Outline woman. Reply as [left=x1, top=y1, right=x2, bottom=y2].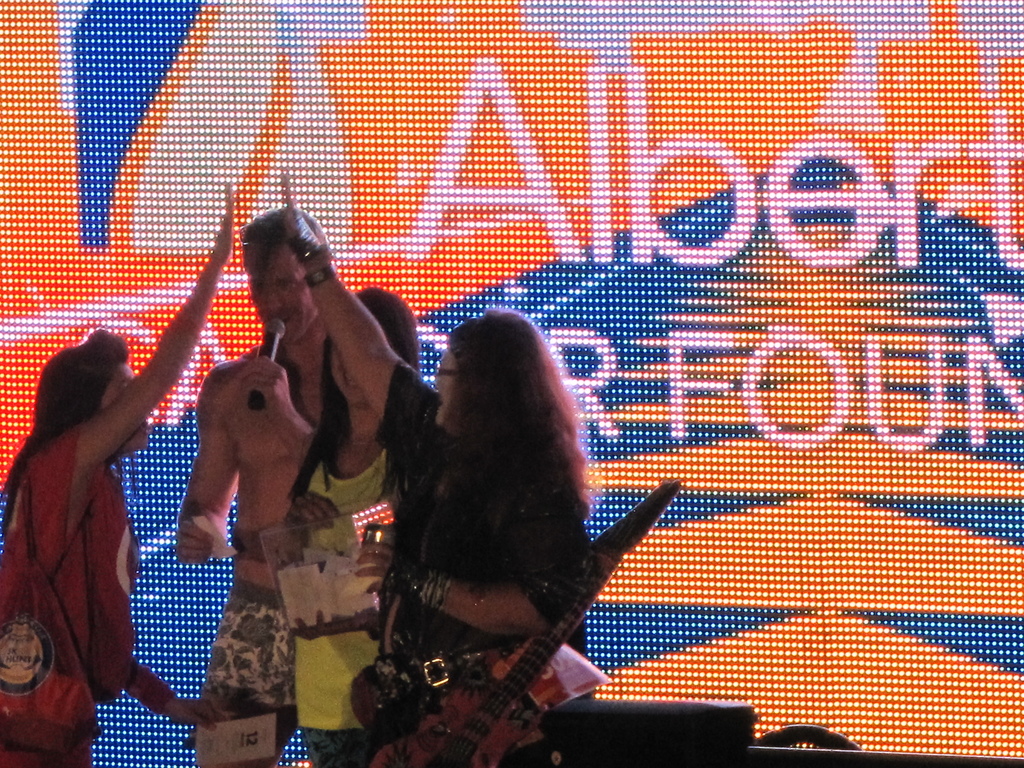
[left=353, top=285, right=650, bottom=758].
